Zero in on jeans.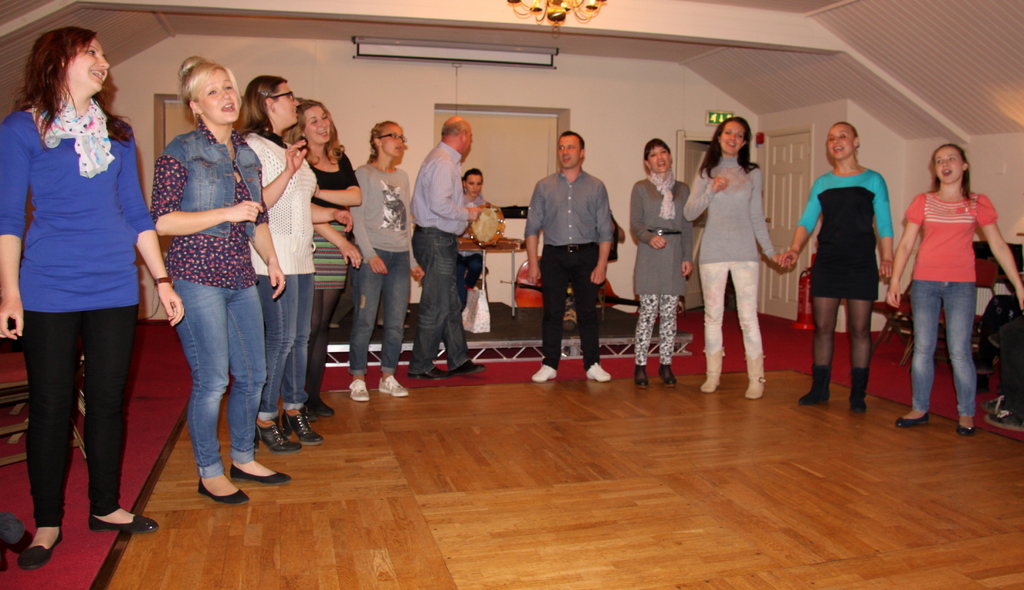
Zeroed in: detection(451, 253, 491, 294).
